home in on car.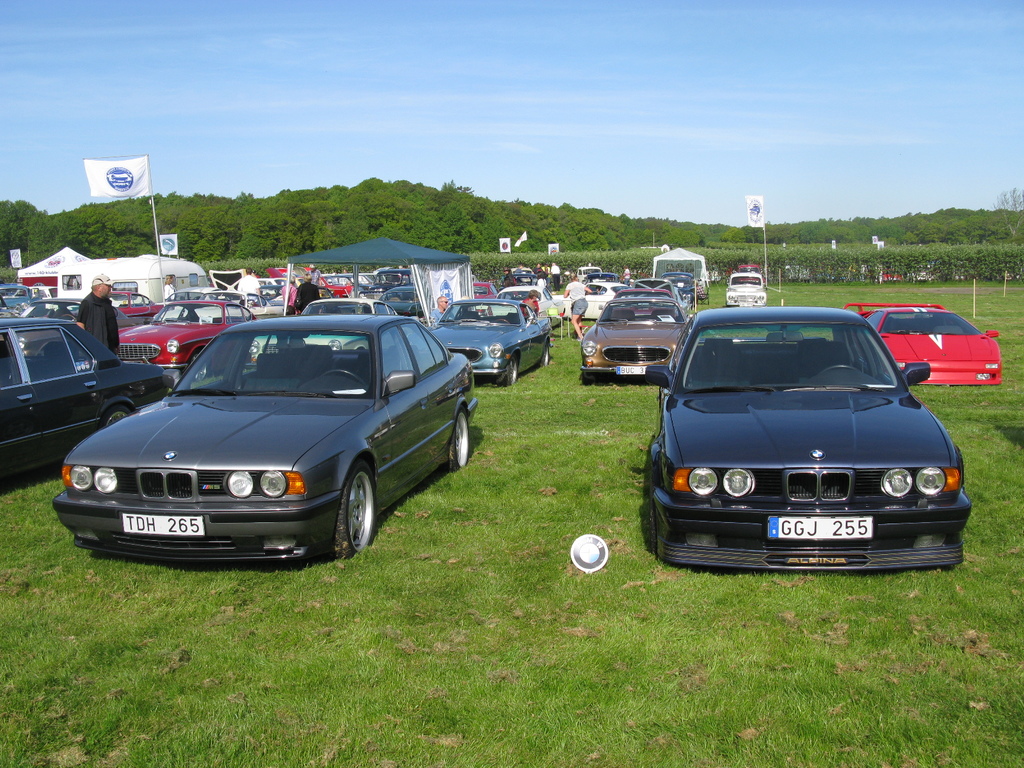
Homed in at {"left": 0, "top": 321, "right": 172, "bottom": 492}.
